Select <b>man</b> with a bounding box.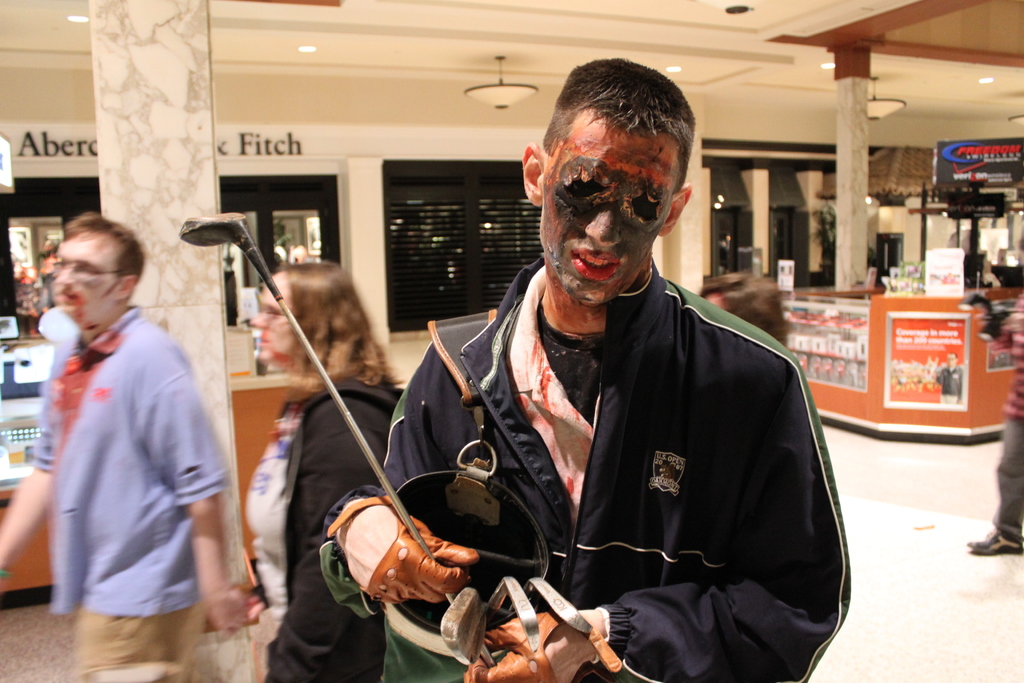
box=[967, 234, 1023, 558].
